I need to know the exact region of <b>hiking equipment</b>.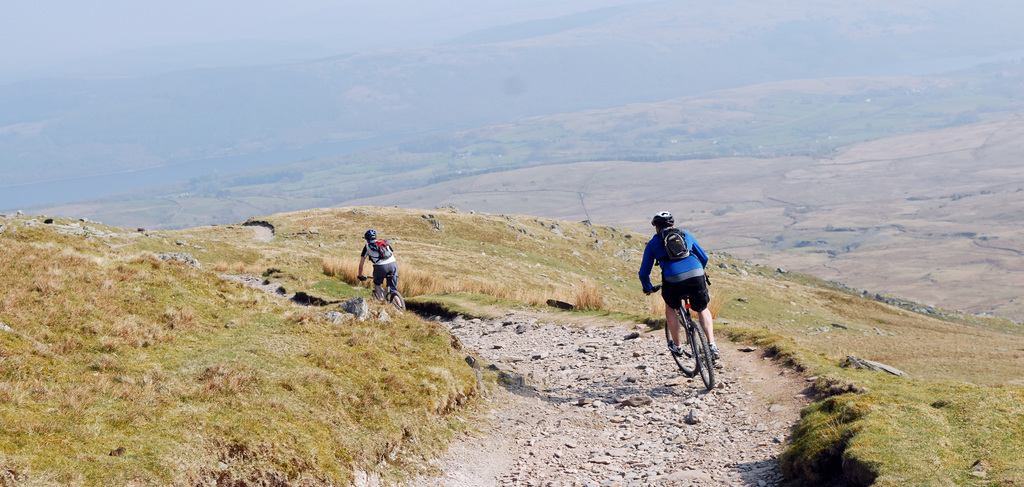
Region: [left=365, top=239, right=397, bottom=266].
